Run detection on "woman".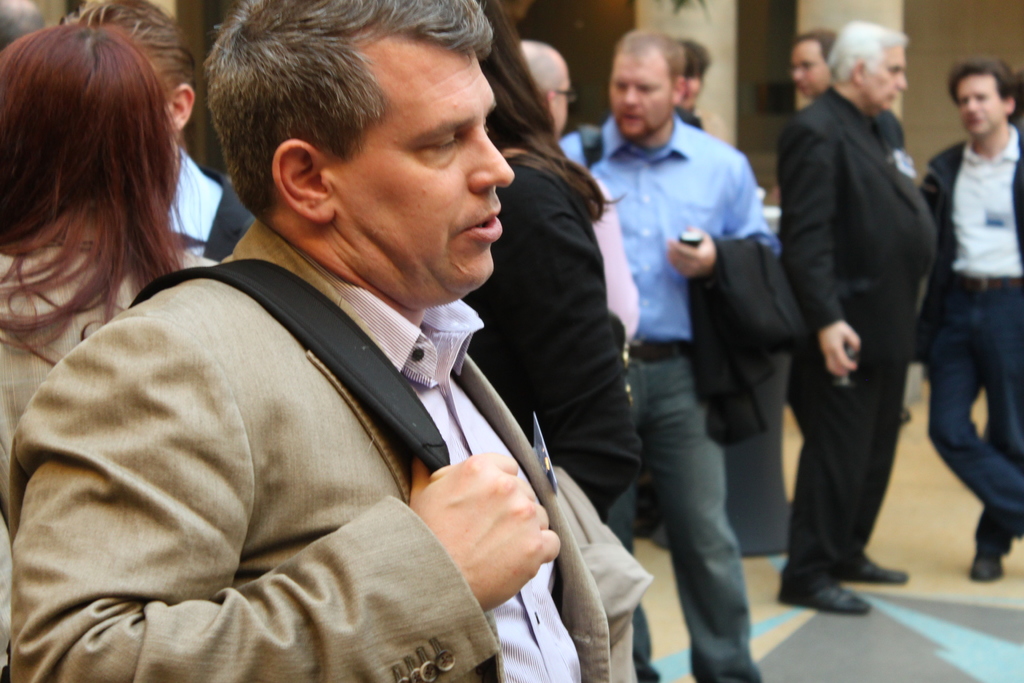
Result: x1=0, y1=10, x2=237, y2=497.
